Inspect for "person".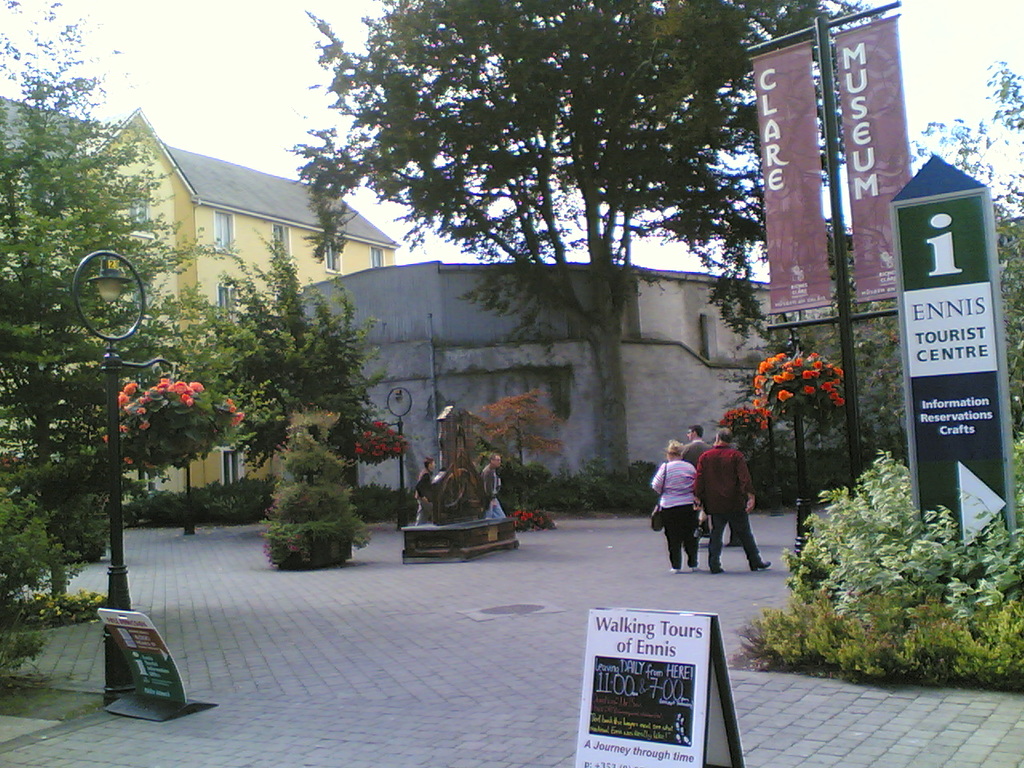
Inspection: box(658, 442, 714, 586).
